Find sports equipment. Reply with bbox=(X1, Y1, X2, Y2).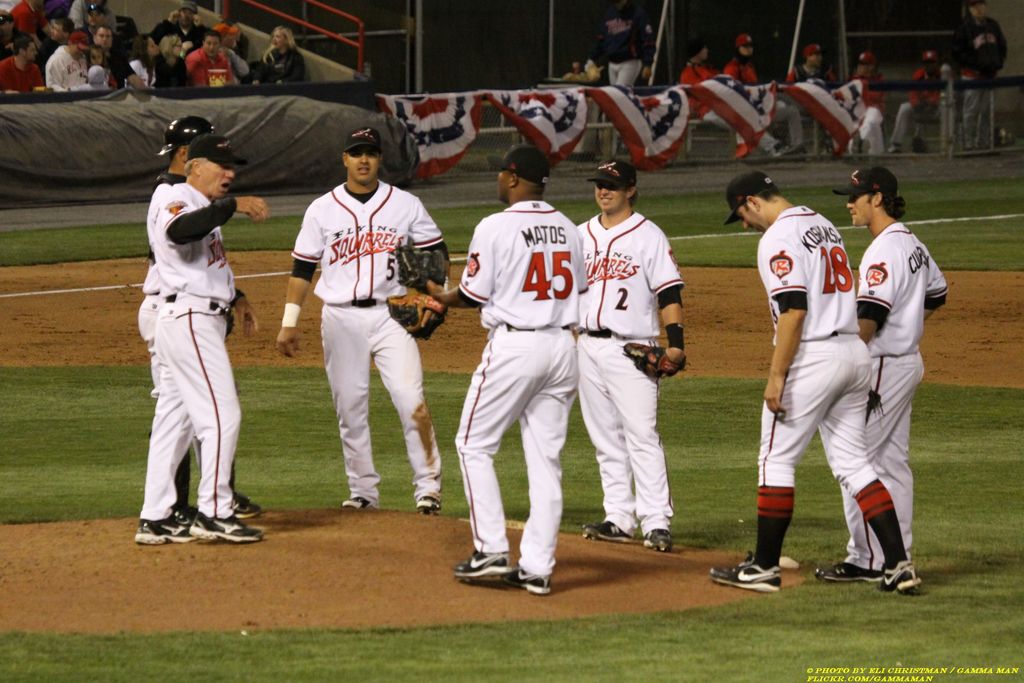
bbox=(180, 506, 265, 548).
